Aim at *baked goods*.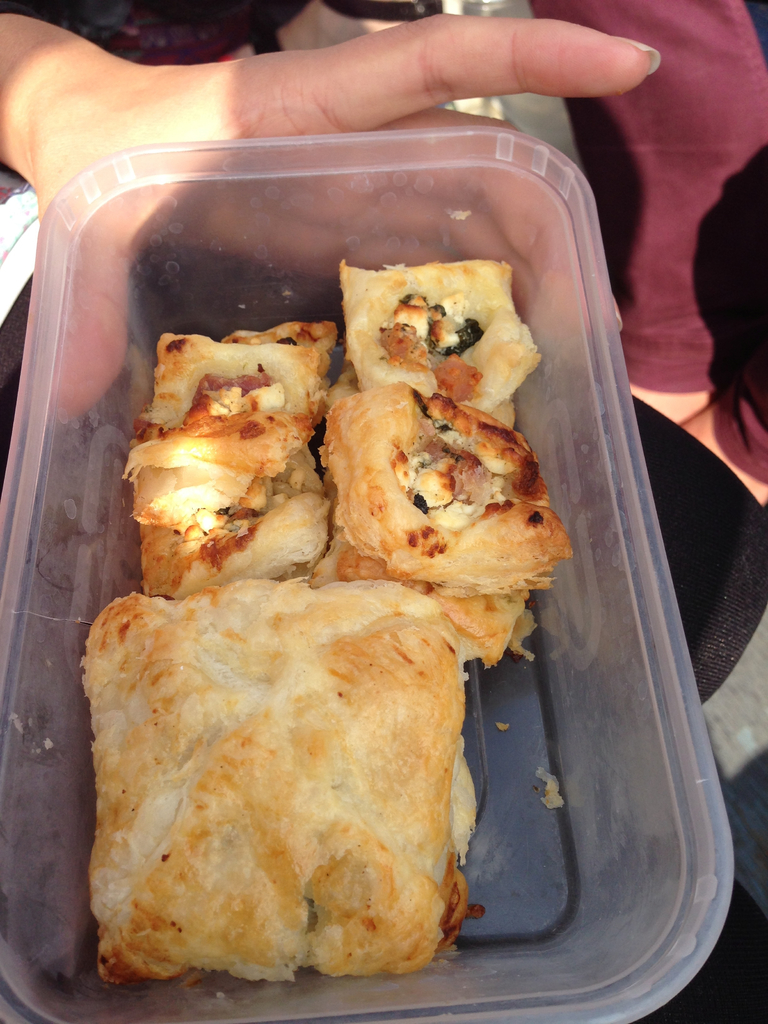
Aimed at x1=136, y1=323, x2=325, y2=433.
